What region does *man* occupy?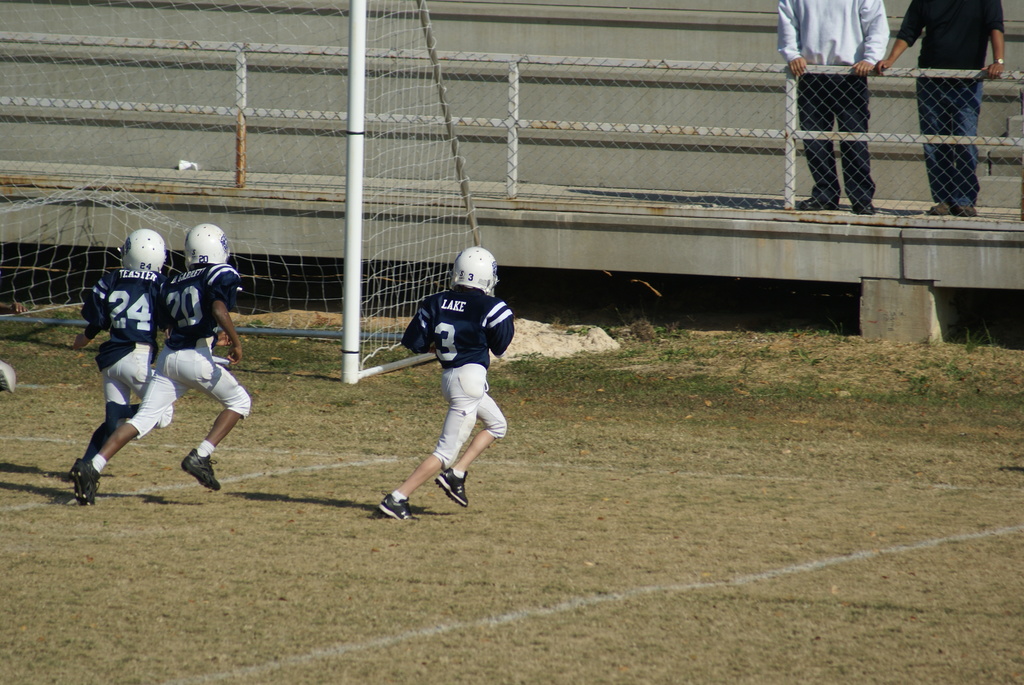
x1=772, y1=0, x2=891, y2=214.
